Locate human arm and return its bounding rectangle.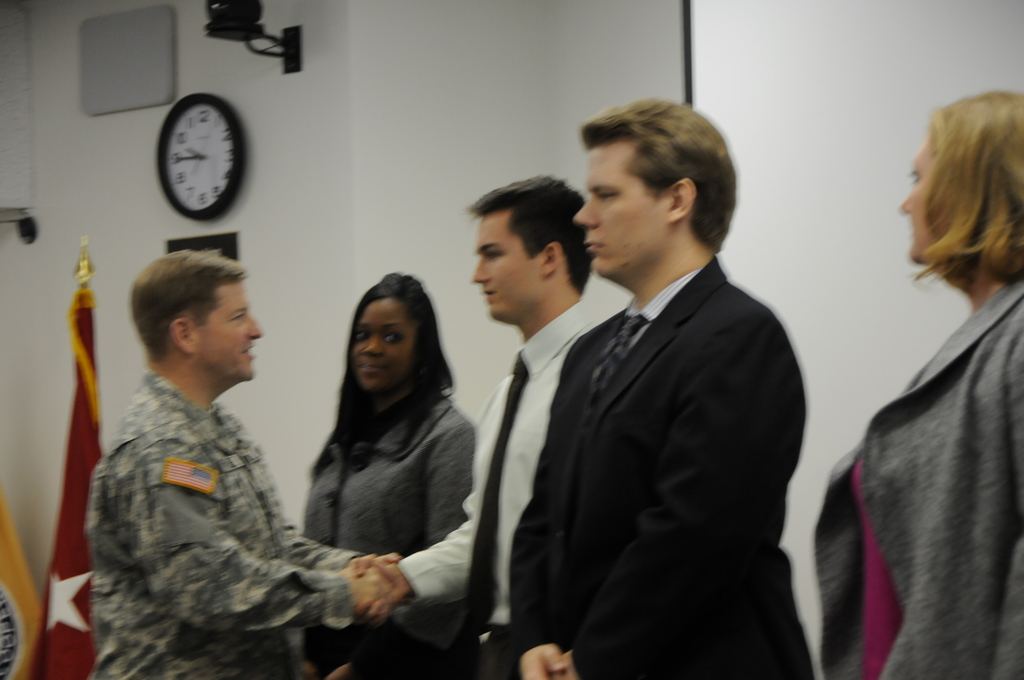
[327, 421, 481, 679].
